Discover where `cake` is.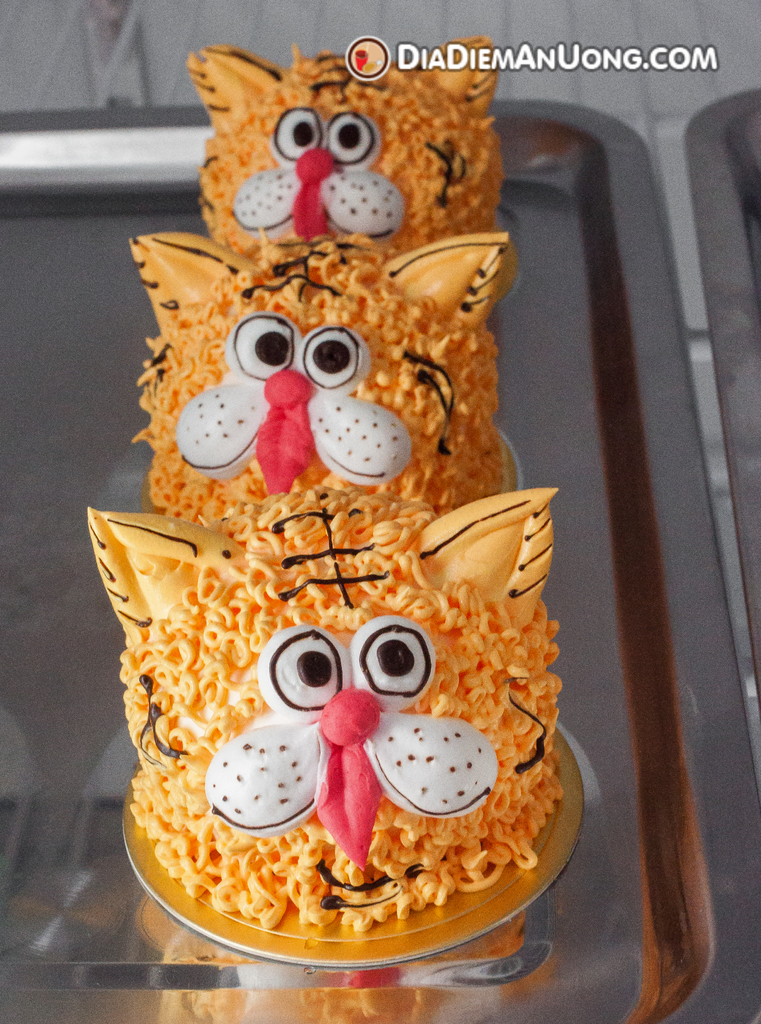
Discovered at locate(79, 482, 560, 892).
